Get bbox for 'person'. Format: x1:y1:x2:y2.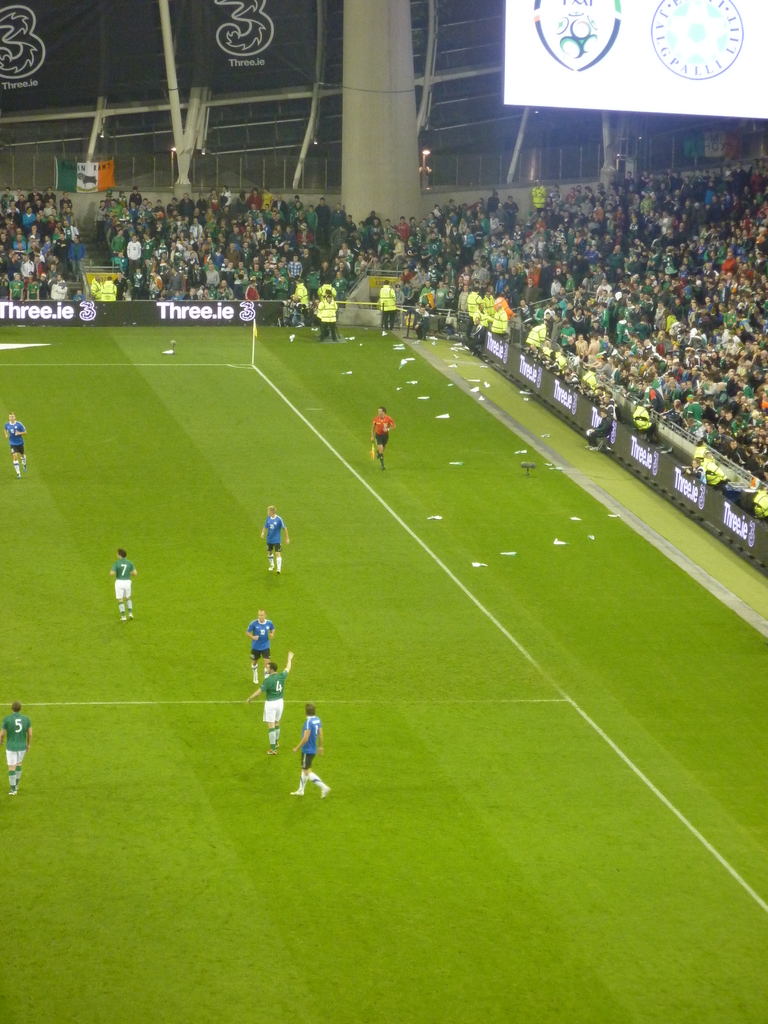
4:412:31:479.
